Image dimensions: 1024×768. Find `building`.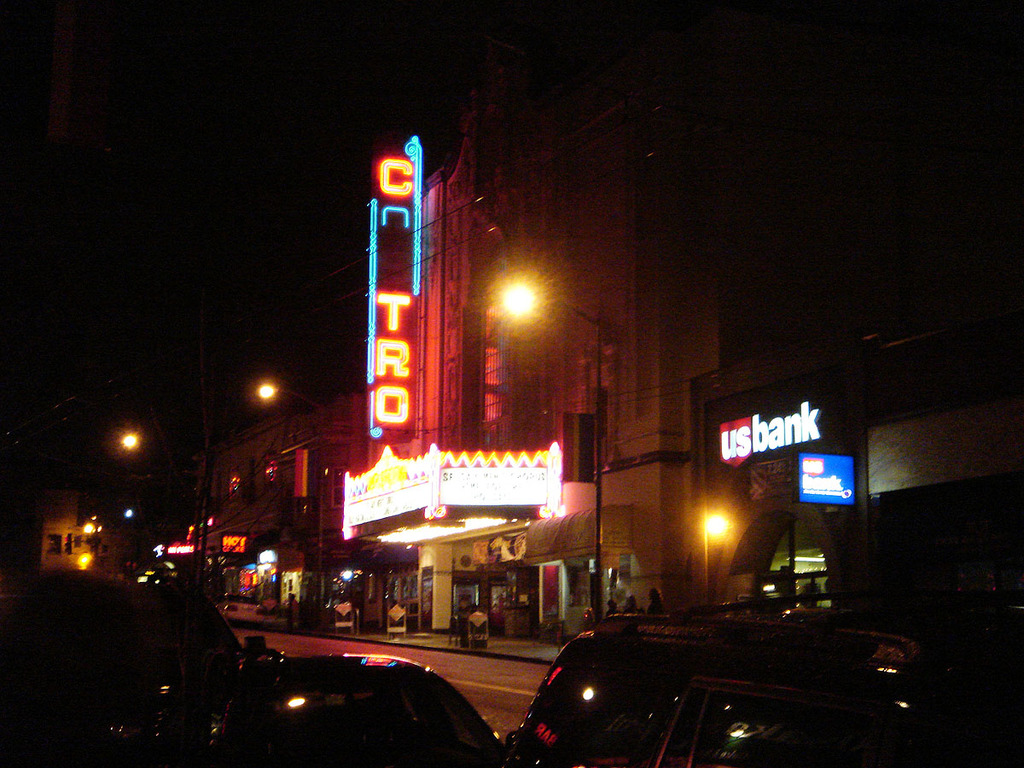
{"x1": 191, "y1": 395, "x2": 375, "y2": 623}.
